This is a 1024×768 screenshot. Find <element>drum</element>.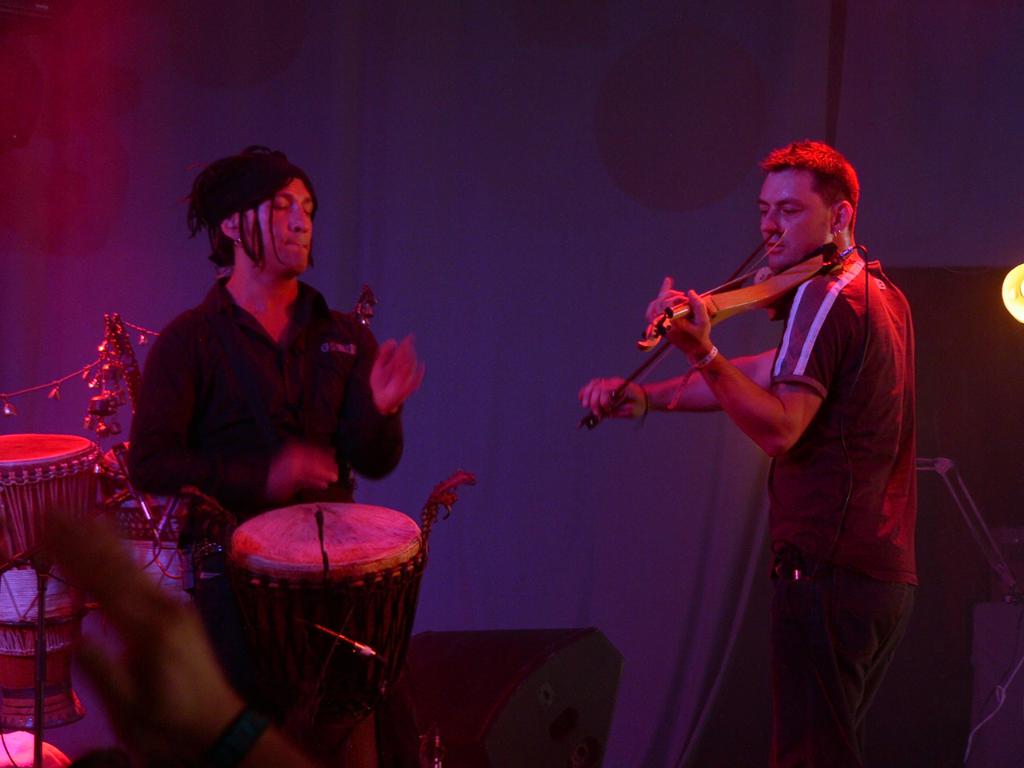
Bounding box: rect(101, 446, 194, 595).
